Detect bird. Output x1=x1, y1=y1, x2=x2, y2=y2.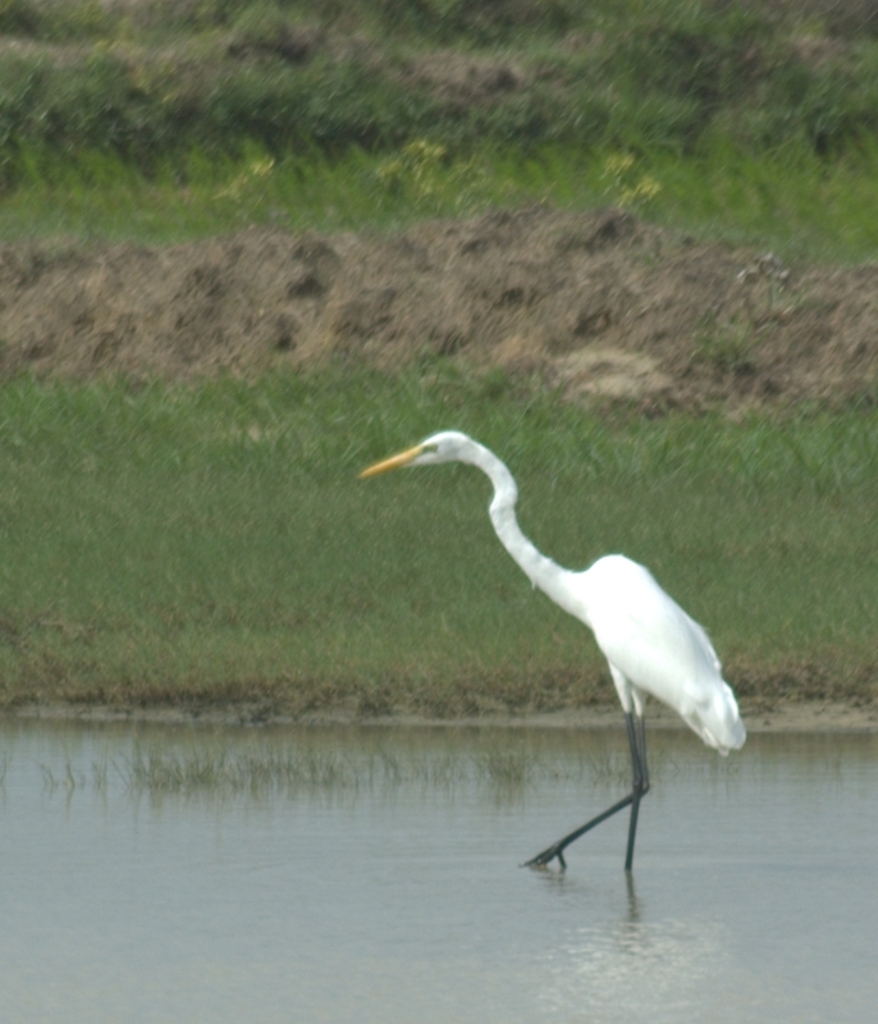
x1=353, y1=413, x2=768, y2=893.
